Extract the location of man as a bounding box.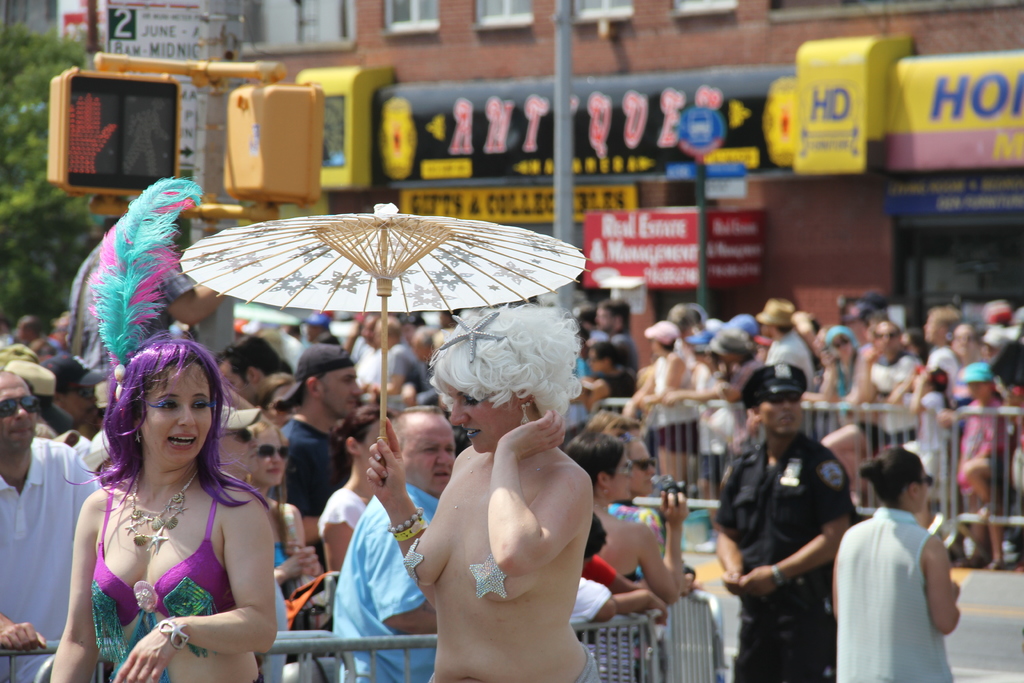
detection(287, 336, 356, 542).
